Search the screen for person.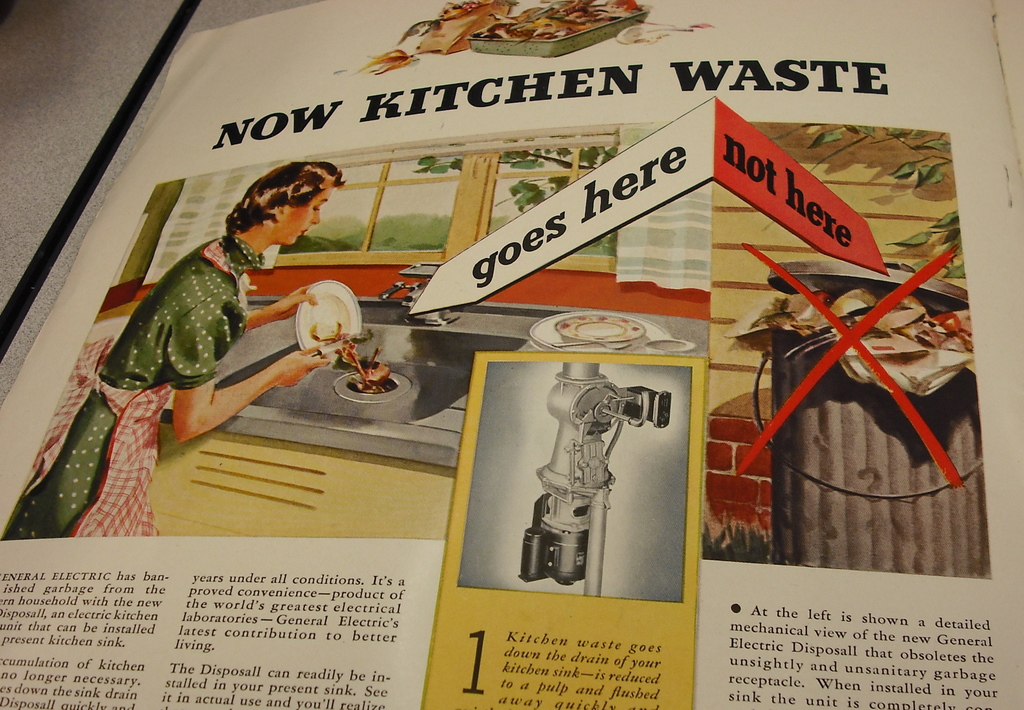
Found at [x1=1, y1=161, x2=348, y2=542].
